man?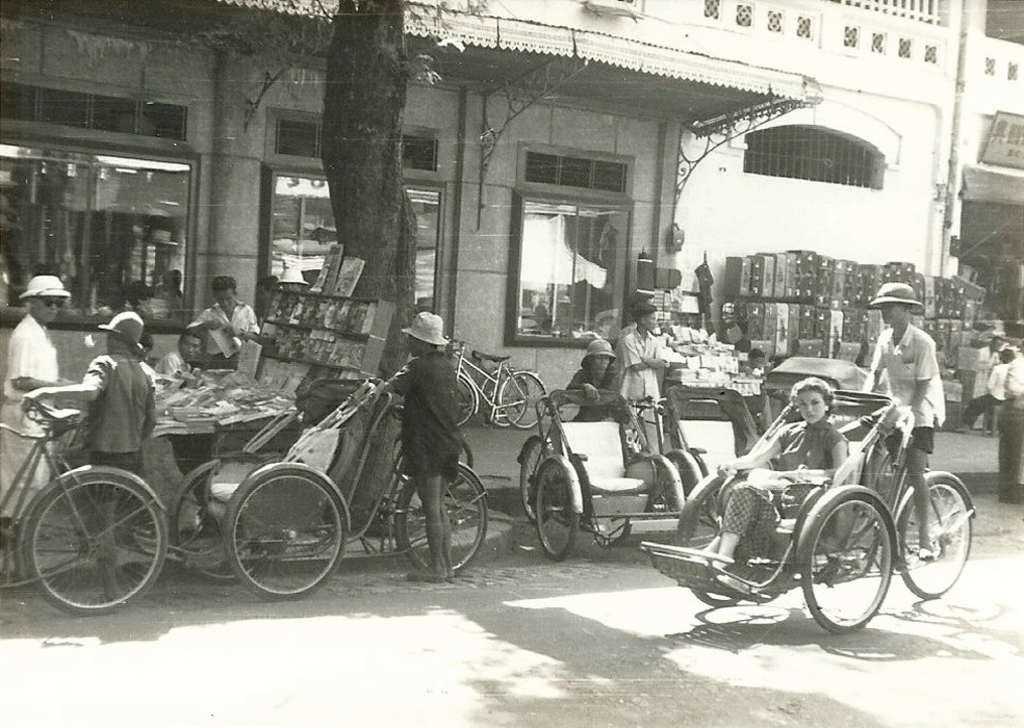
[x1=619, y1=301, x2=667, y2=454]
